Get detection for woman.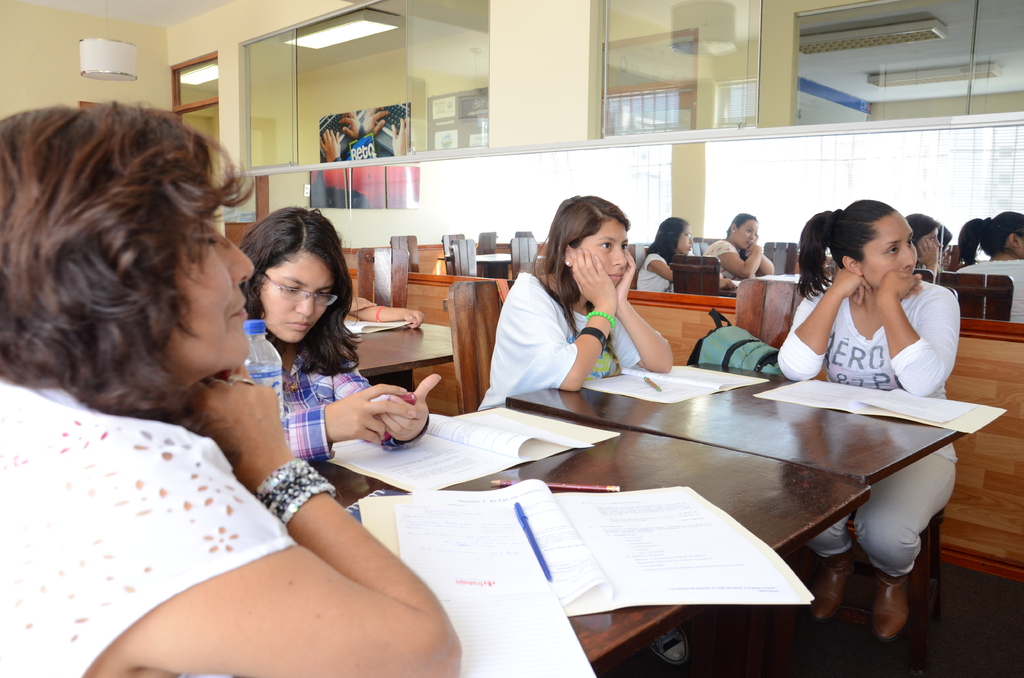
Detection: (left=0, top=106, right=457, bottom=677).
